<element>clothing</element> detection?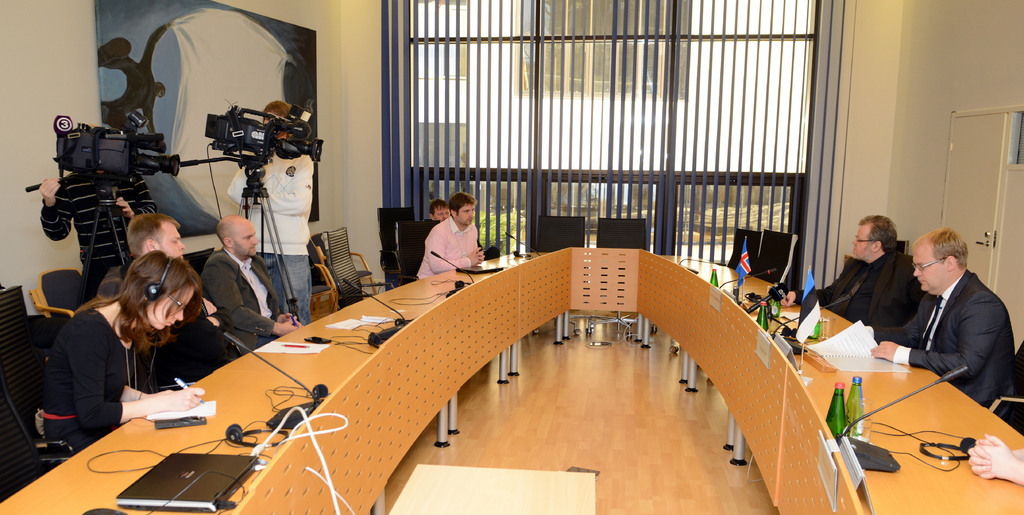
[887, 244, 1020, 409]
